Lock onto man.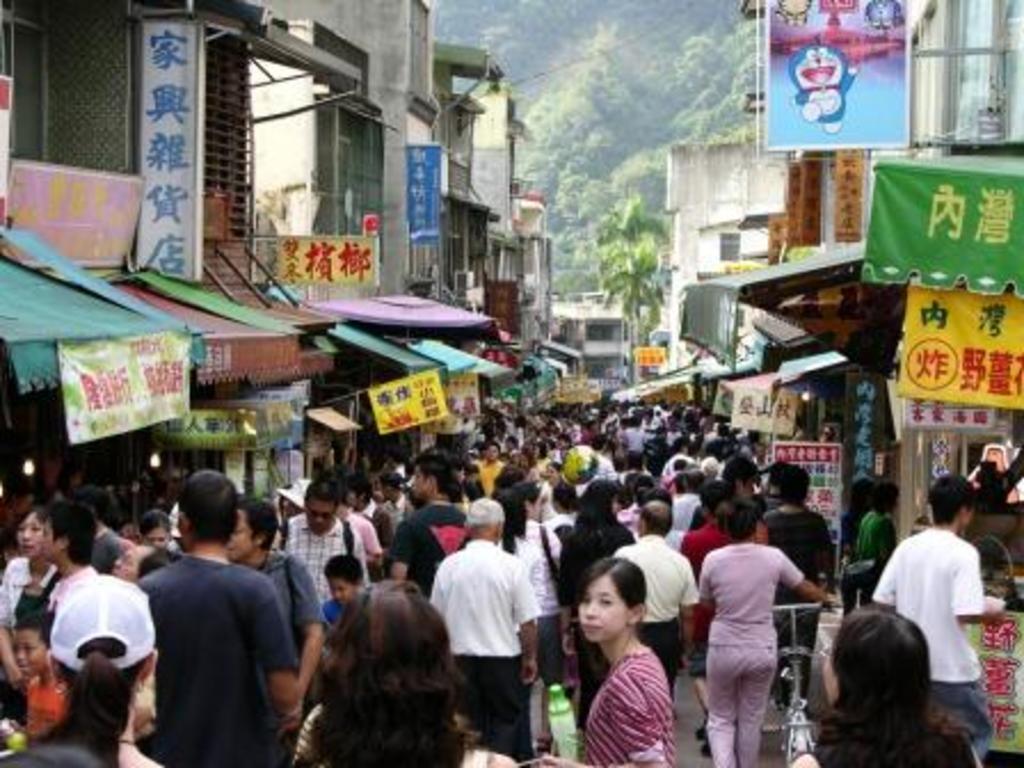
Locked: BBox(503, 434, 530, 480).
